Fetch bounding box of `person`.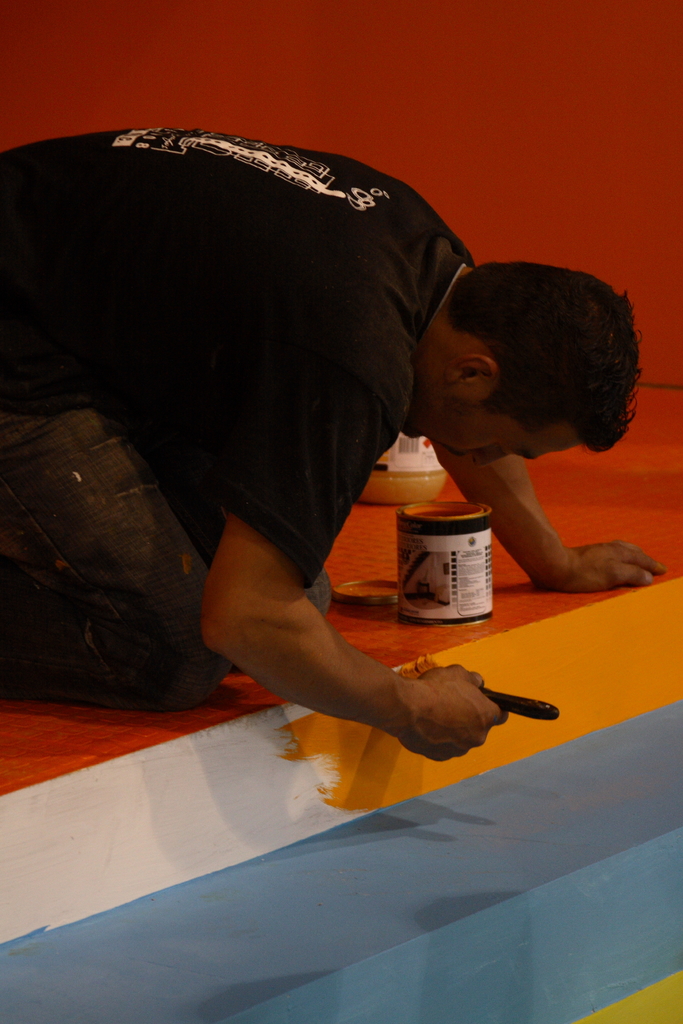
Bbox: 67:116:554:813.
